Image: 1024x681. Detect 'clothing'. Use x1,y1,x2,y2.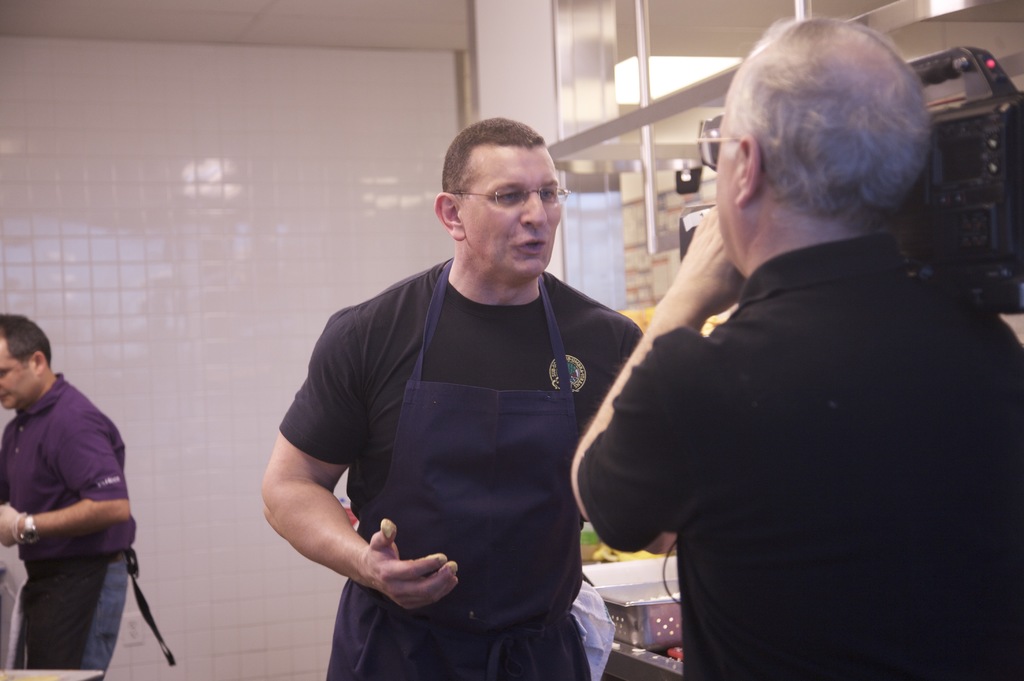
584,229,1023,680.
